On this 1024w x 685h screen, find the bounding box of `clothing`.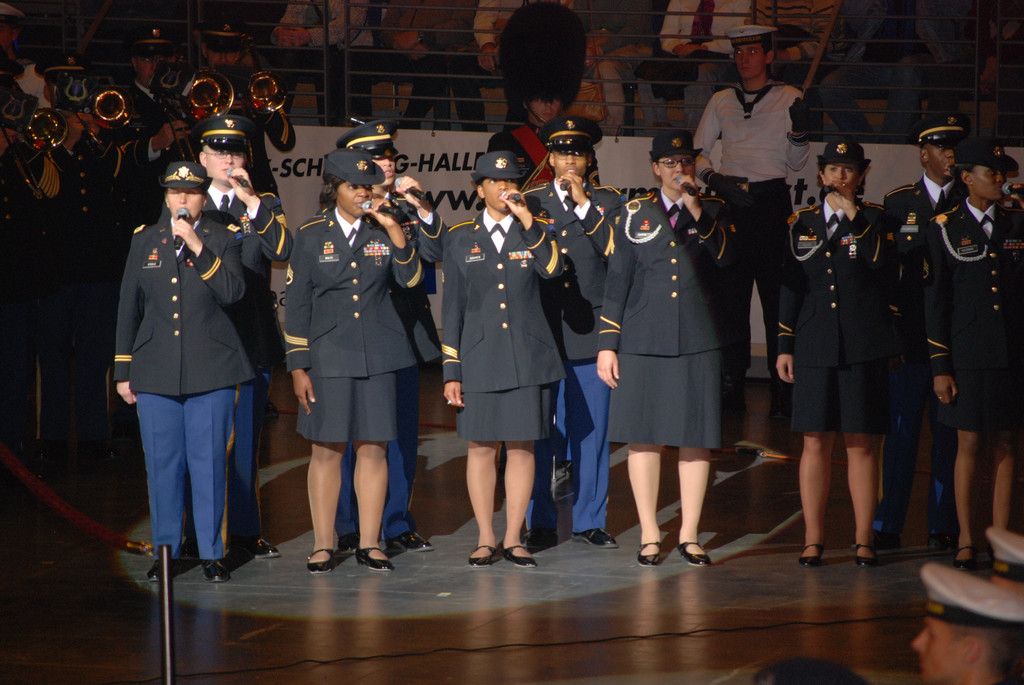
Bounding box: BBox(140, 177, 292, 530).
